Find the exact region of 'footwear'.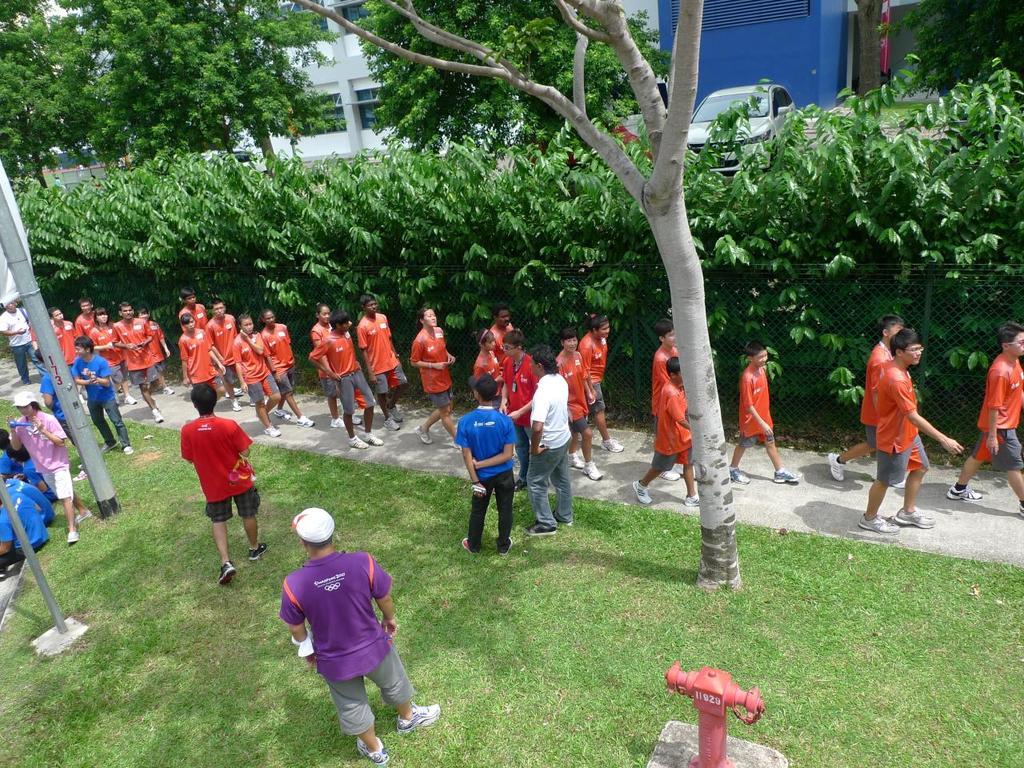
Exact region: (599, 437, 625, 451).
